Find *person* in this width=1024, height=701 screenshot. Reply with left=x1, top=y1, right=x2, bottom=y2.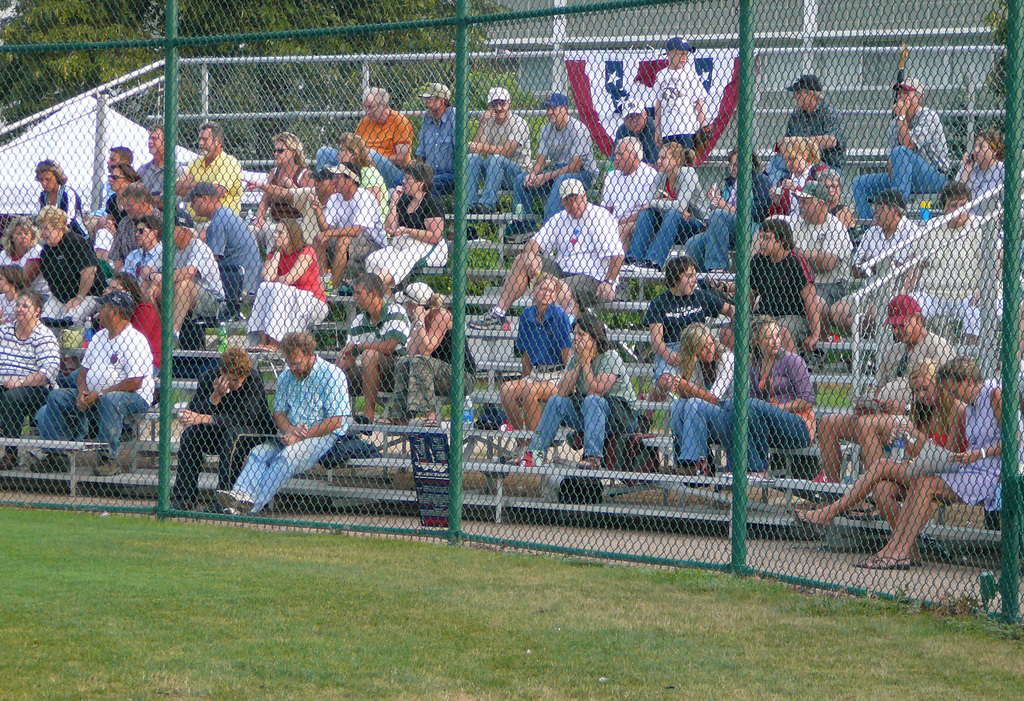
left=823, top=159, right=861, bottom=243.
